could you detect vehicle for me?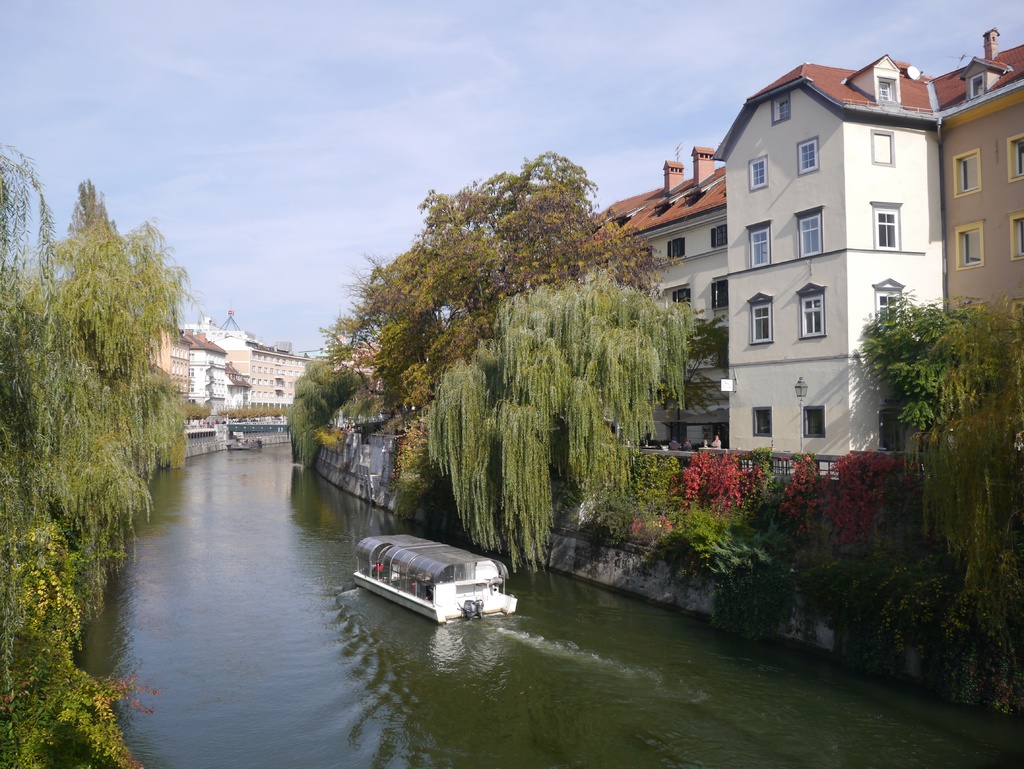
Detection result: (x1=339, y1=535, x2=527, y2=624).
